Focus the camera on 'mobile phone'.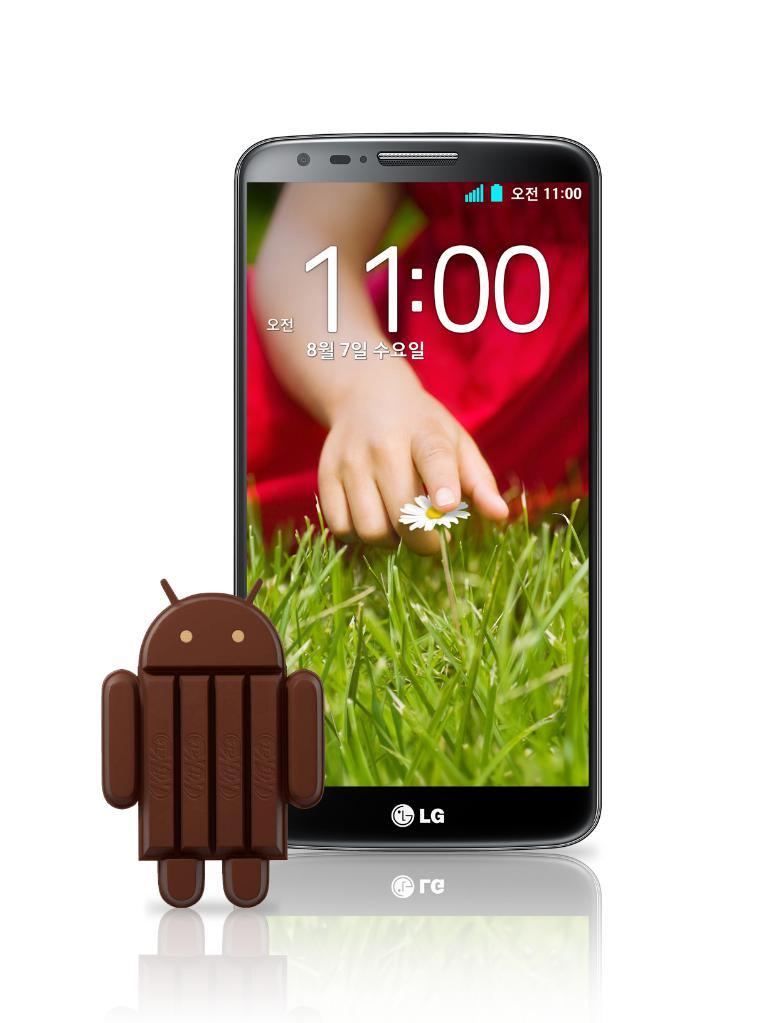
Focus region: (left=232, top=131, right=600, bottom=857).
